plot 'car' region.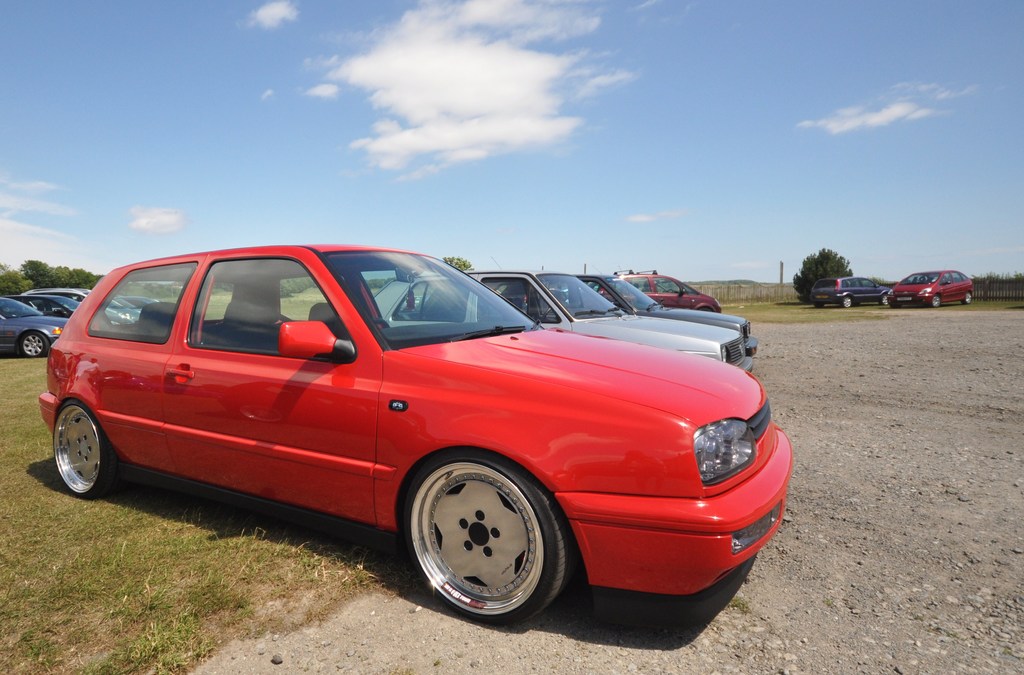
Plotted at pyautogui.locateOnScreen(29, 291, 90, 315).
